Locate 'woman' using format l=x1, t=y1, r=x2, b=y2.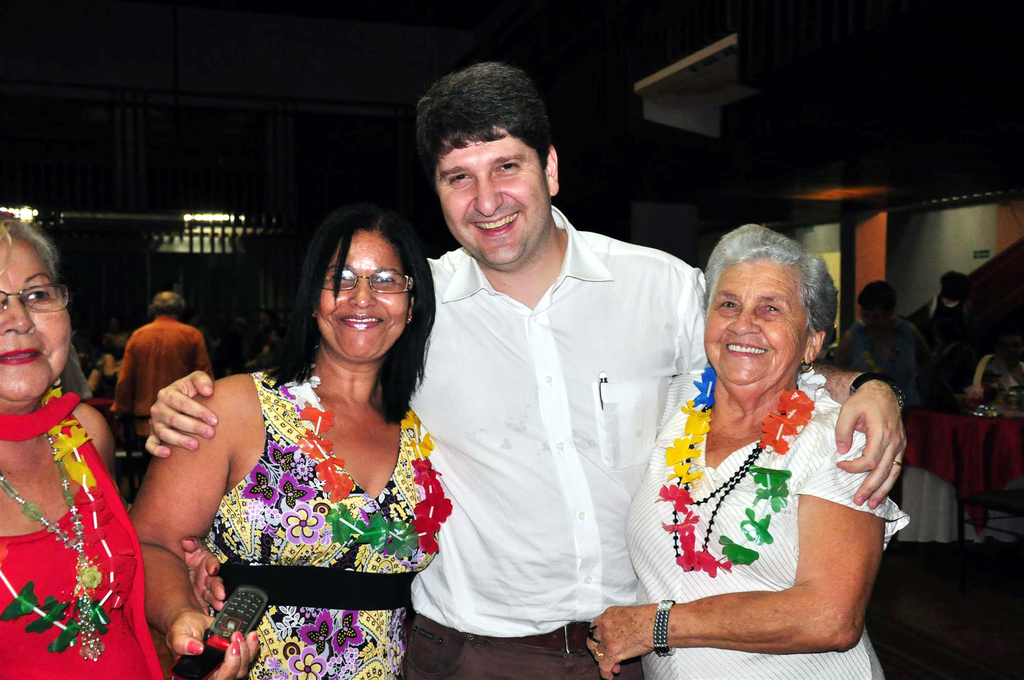
l=129, t=219, r=453, b=679.
